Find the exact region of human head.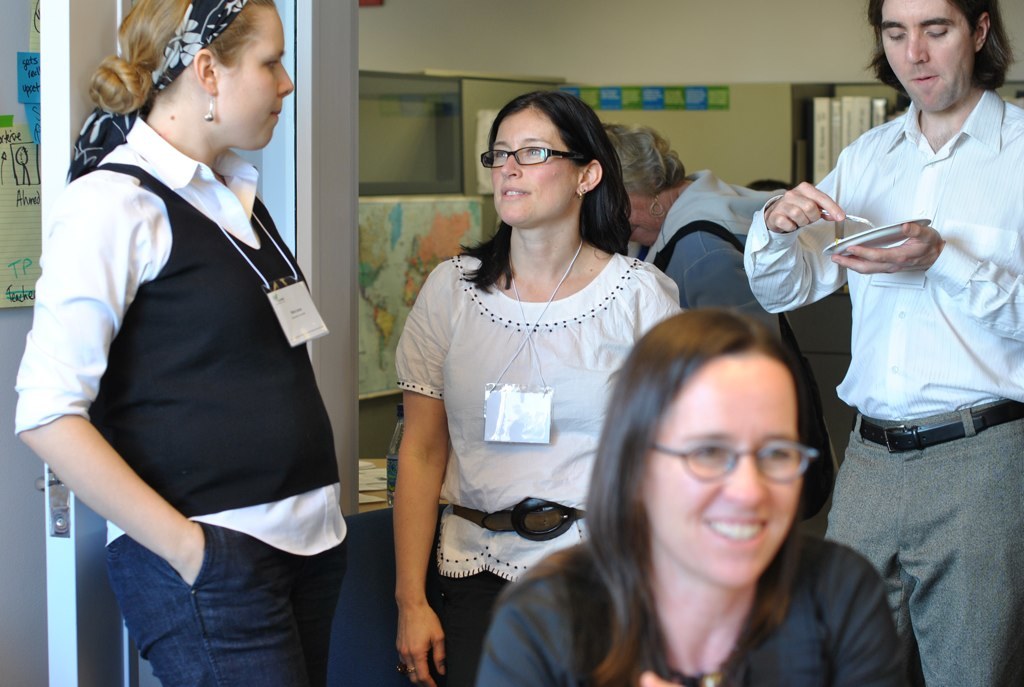
Exact region: [x1=93, y1=3, x2=288, y2=153].
